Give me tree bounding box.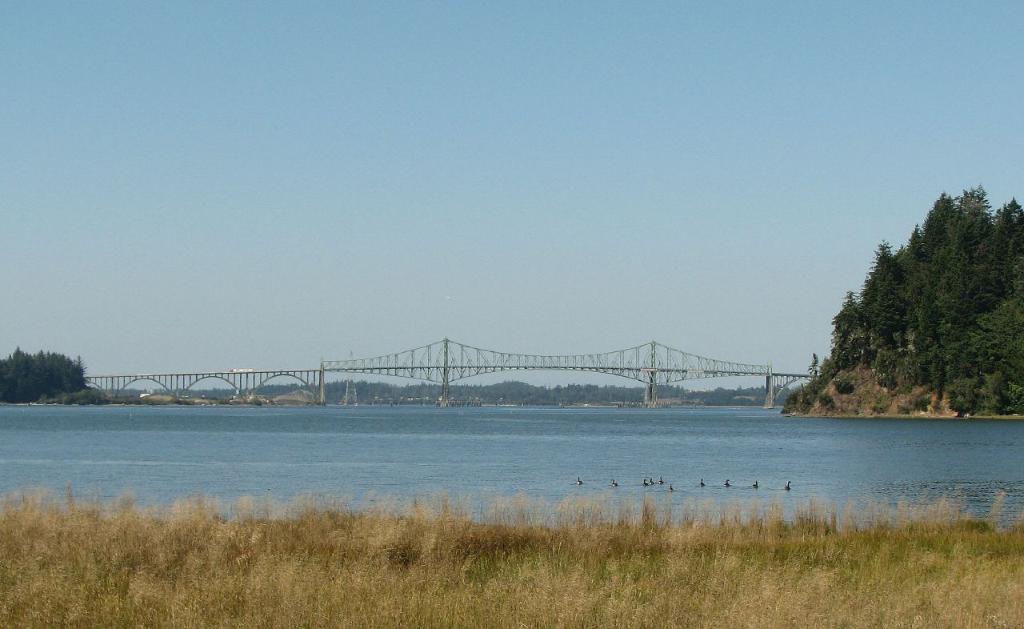
912, 223, 924, 302.
